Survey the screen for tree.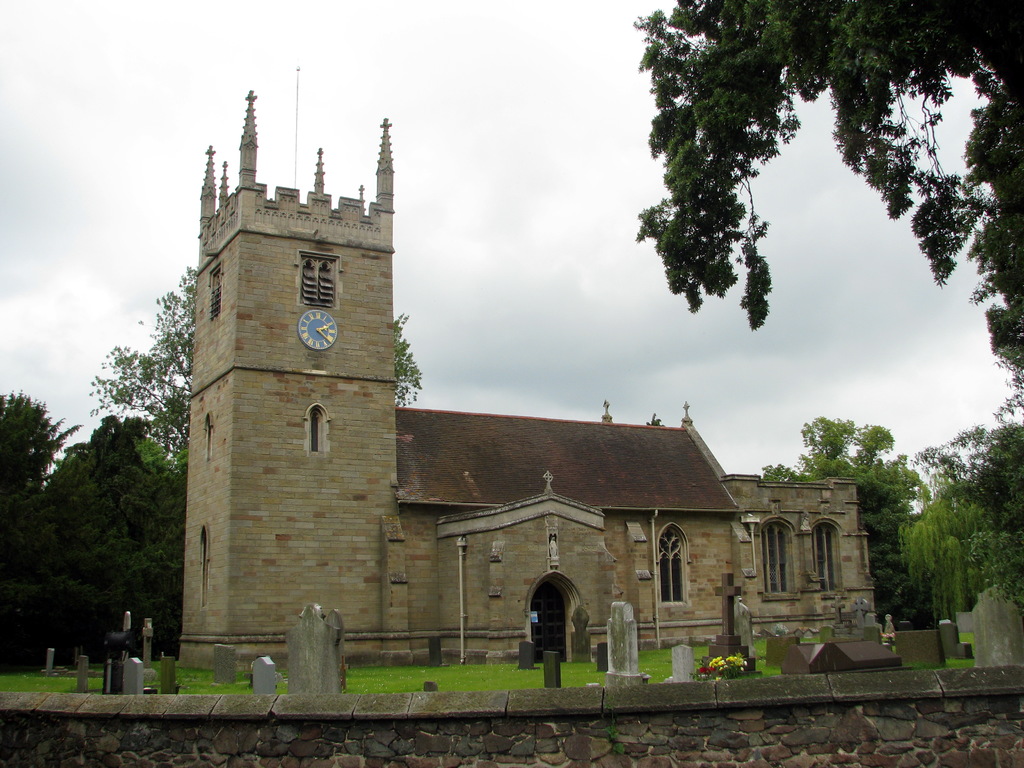
Survey found: (391, 305, 424, 404).
